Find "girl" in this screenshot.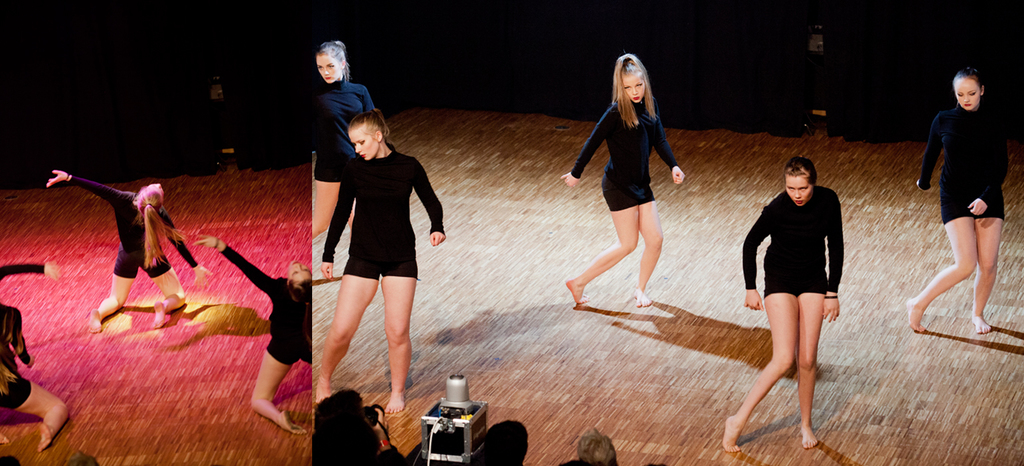
The bounding box for "girl" is <region>40, 167, 226, 330</region>.
